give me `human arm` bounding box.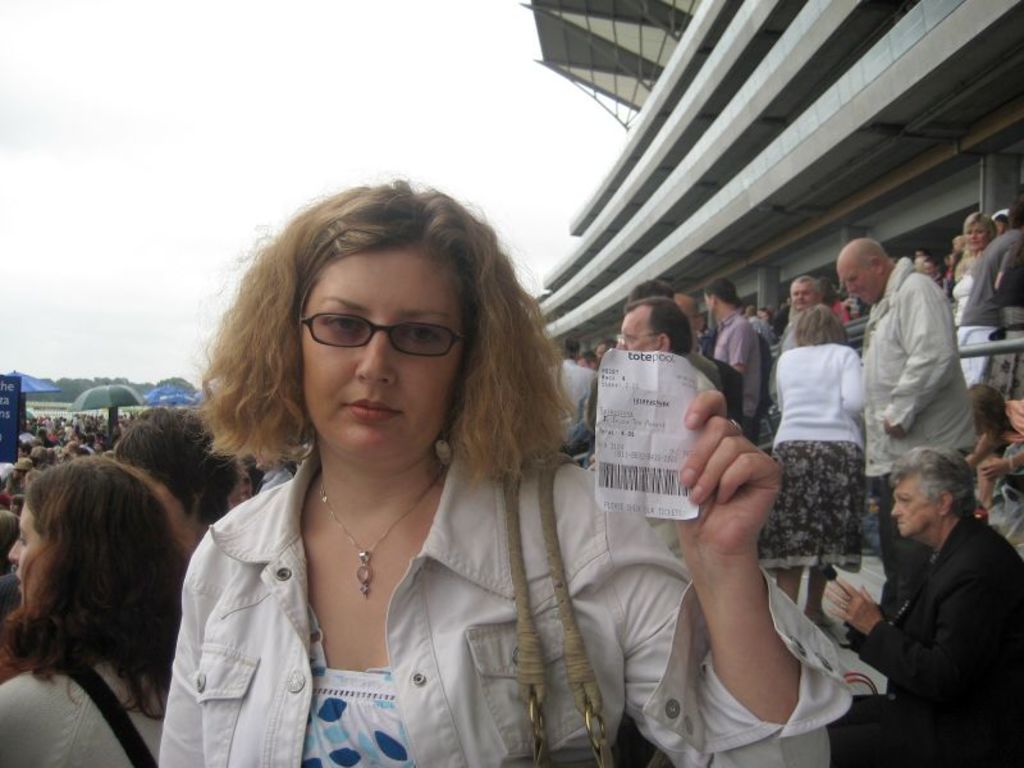
[left=723, top=320, right=760, bottom=380].
